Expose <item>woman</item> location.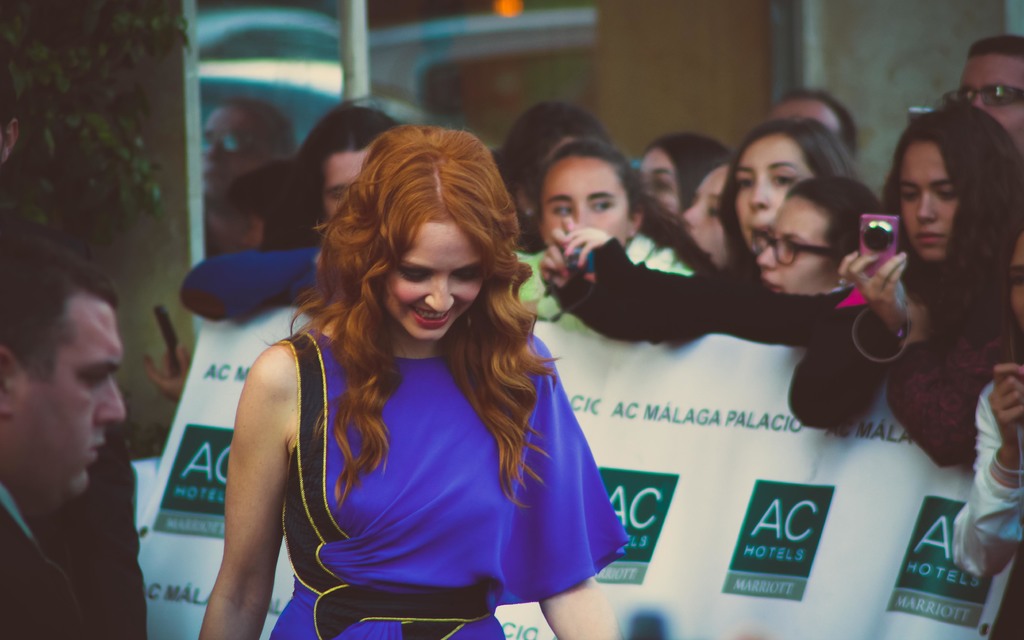
Exposed at [x1=530, y1=163, x2=886, y2=343].
